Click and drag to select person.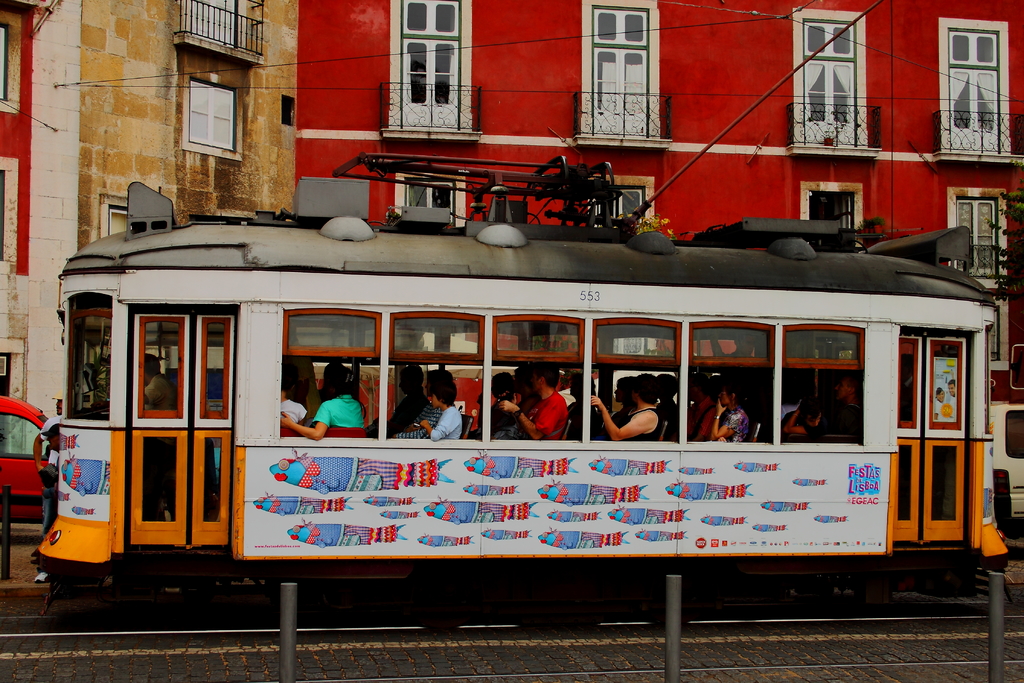
Selection: (419,379,458,434).
